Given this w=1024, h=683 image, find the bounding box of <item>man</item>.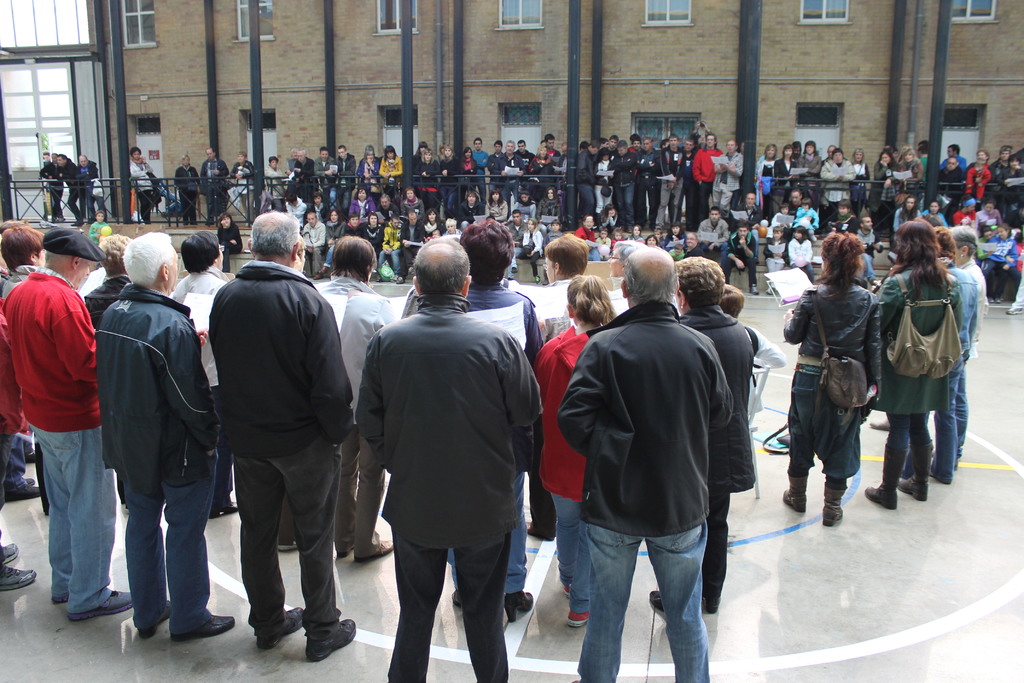
select_region(44, 152, 62, 214).
